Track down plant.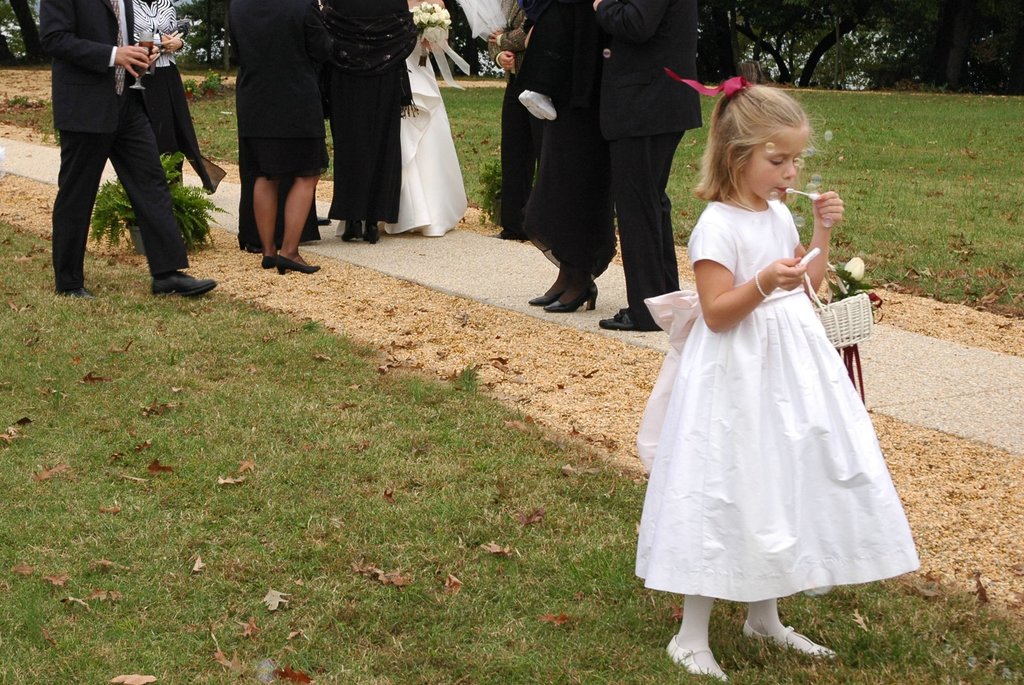
Tracked to l=0, t=79, r=1023, b=332.
